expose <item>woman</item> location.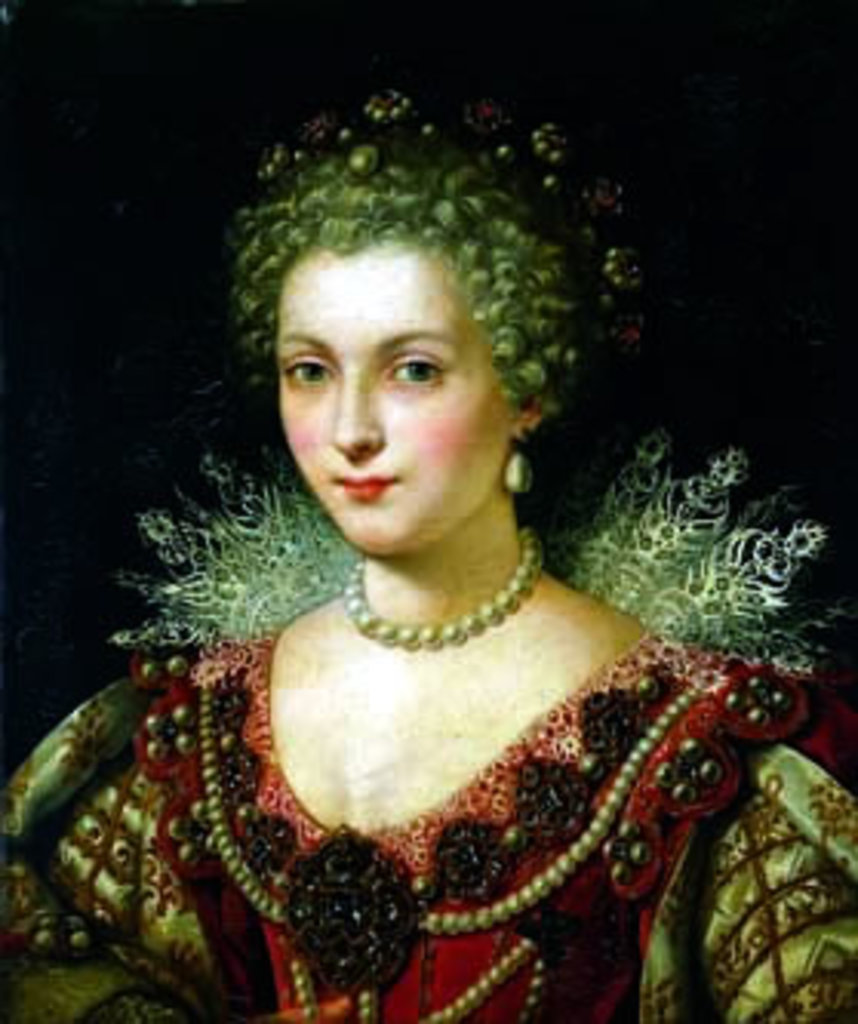
Exposed at select_region(37, 80, 818, 987).
